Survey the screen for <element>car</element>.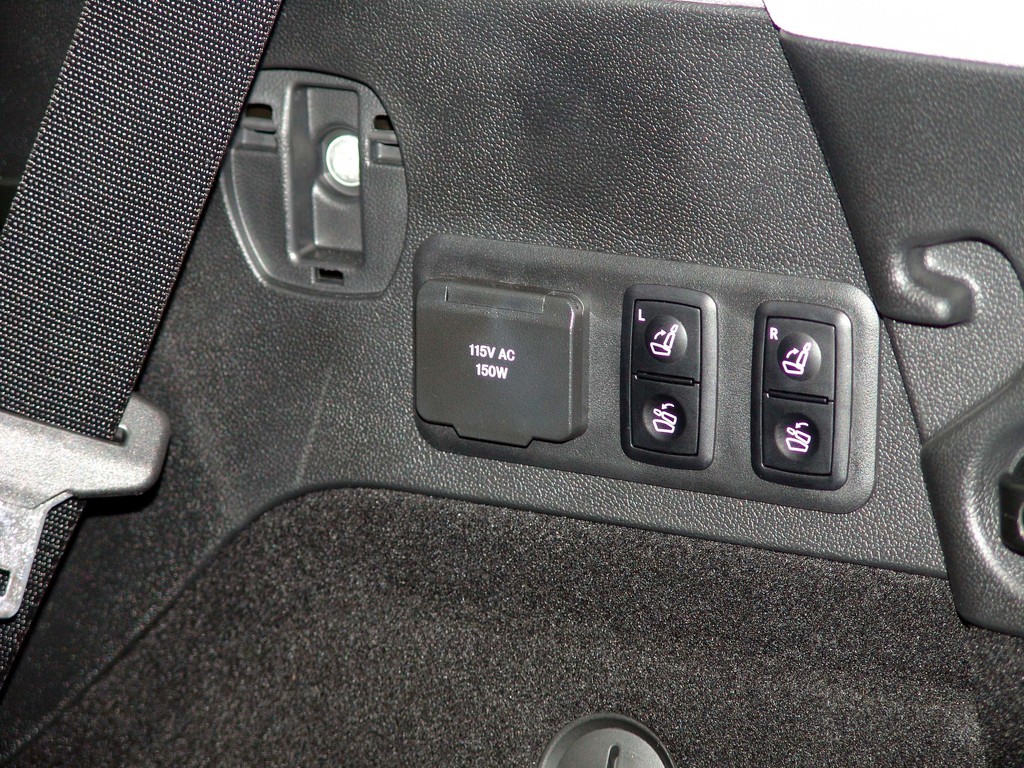
Survey found: locate(0, 0, 1023, 767).
